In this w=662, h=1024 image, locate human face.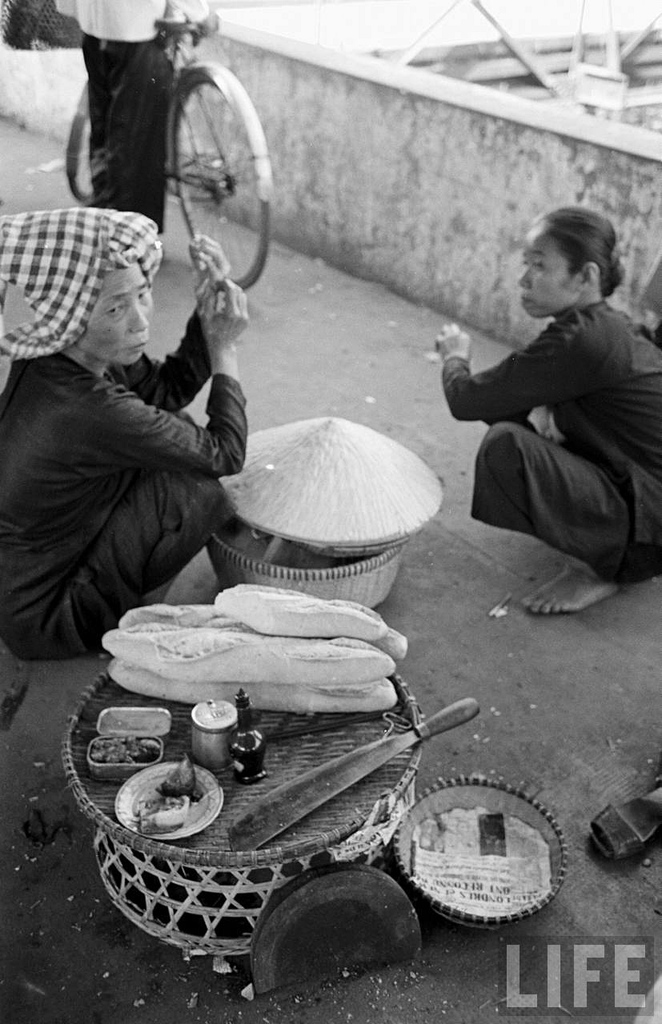
Bounding box: (left=518, top=222, right=582, bottom=320).
